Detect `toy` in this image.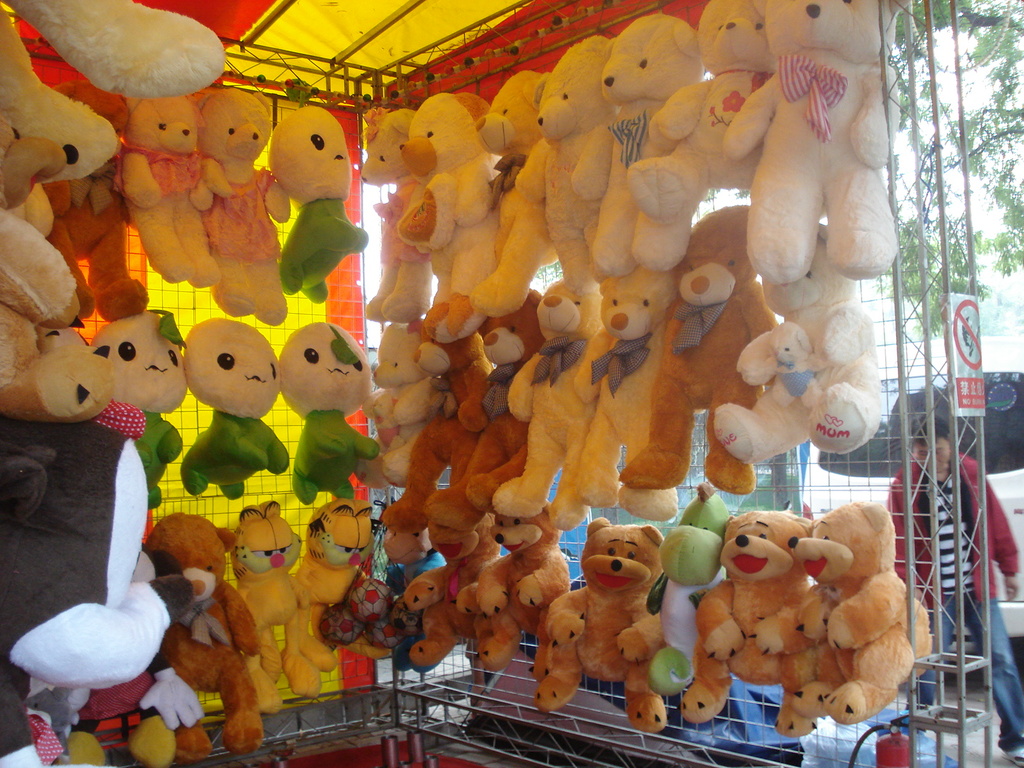
Detection: 492, 273, 611, 506.
